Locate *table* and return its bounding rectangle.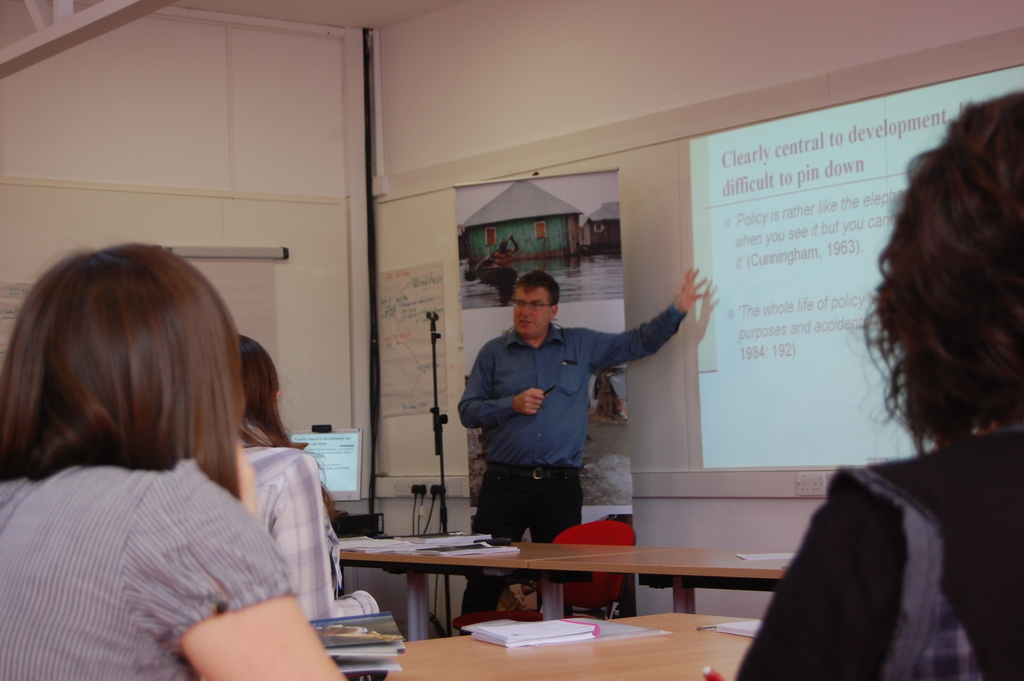
[365, 612, 766, 680].
